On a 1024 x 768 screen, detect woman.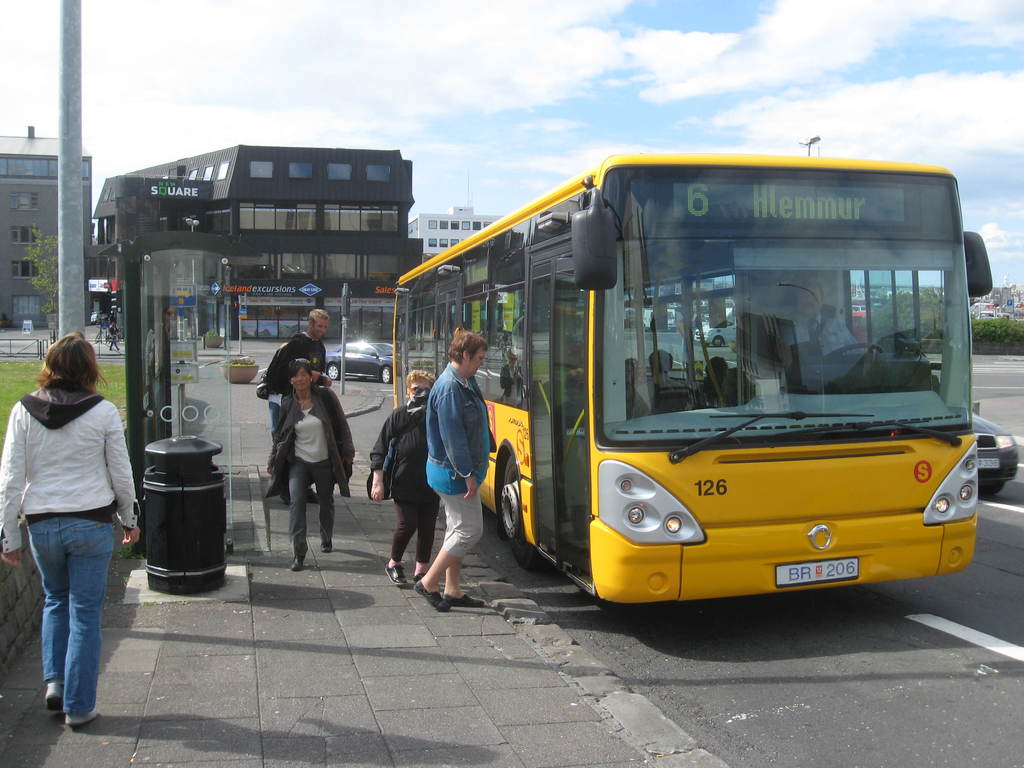
[370,367,442,587].
